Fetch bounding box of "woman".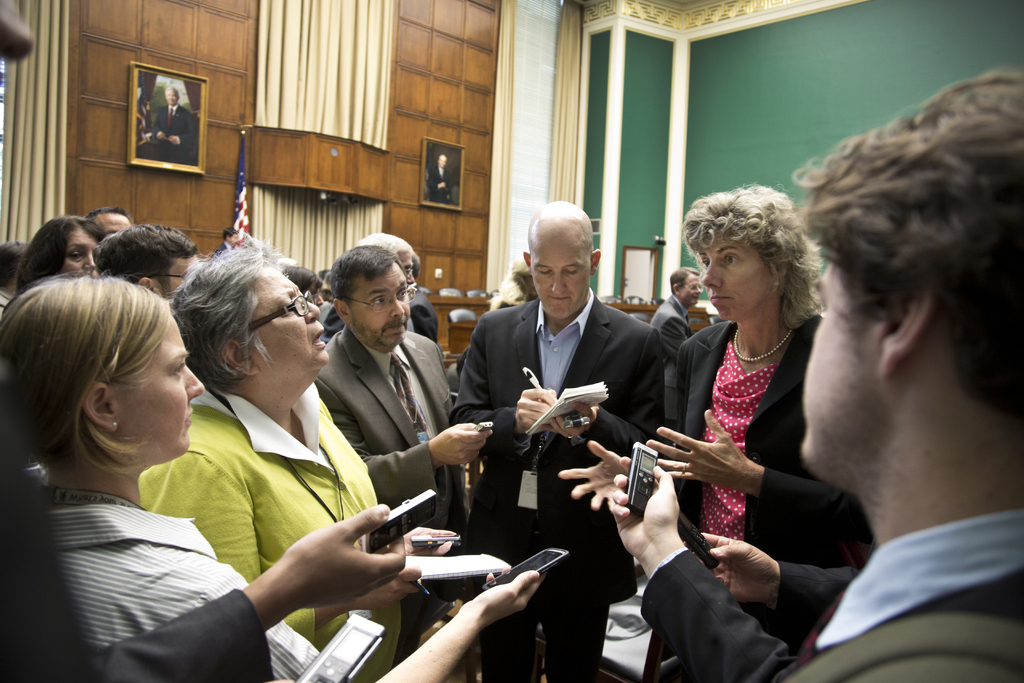
Bbox: (131,253,463,682).
